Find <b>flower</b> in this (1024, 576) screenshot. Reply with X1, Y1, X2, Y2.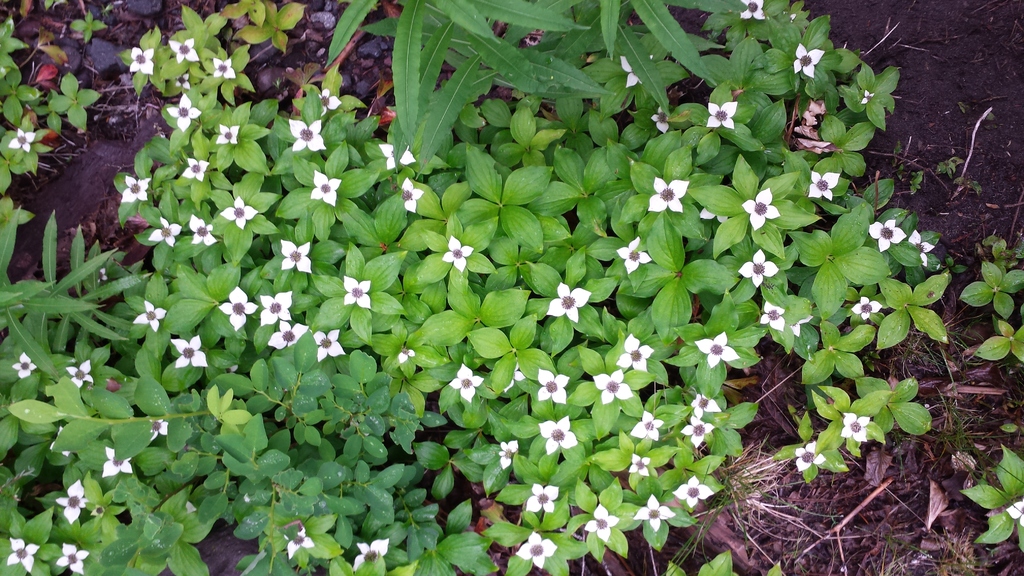
791, 313, 808, 340.
